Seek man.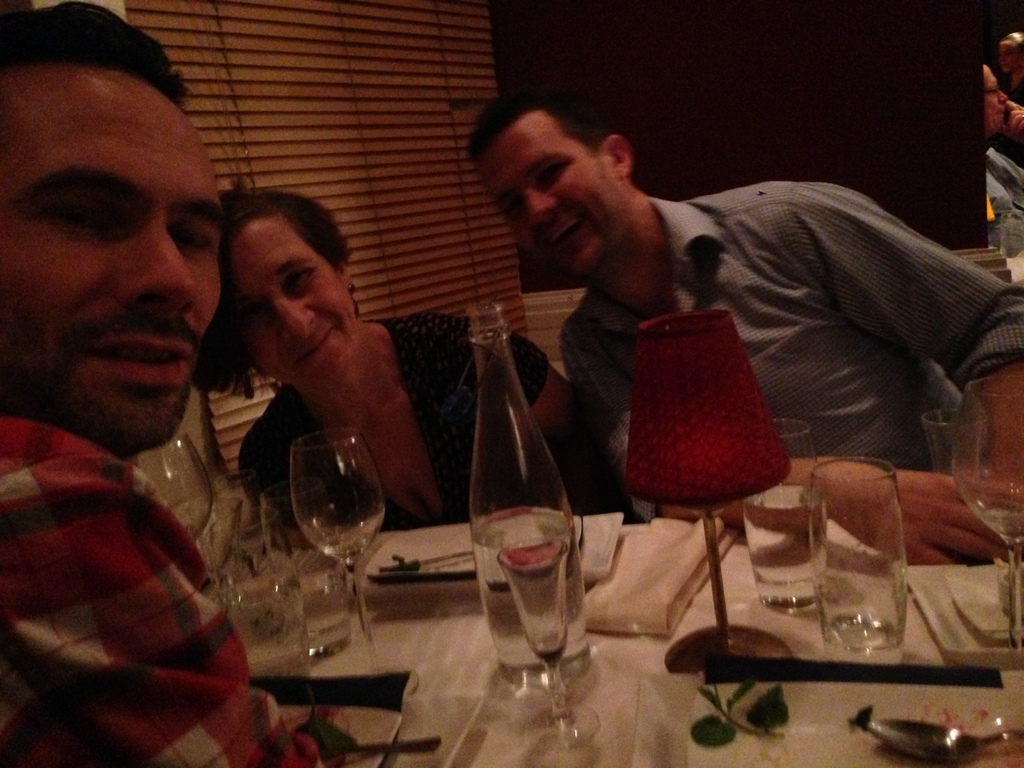
(460,75,1012,479).
